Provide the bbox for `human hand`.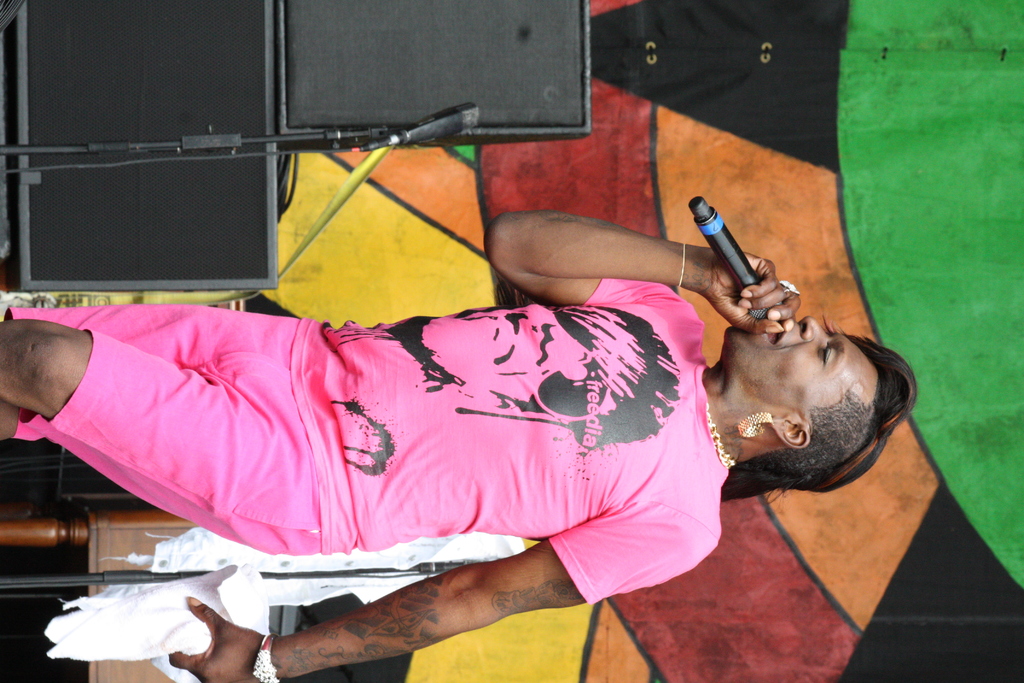
<bbox>692, 220, 814, 340</bbox>.
